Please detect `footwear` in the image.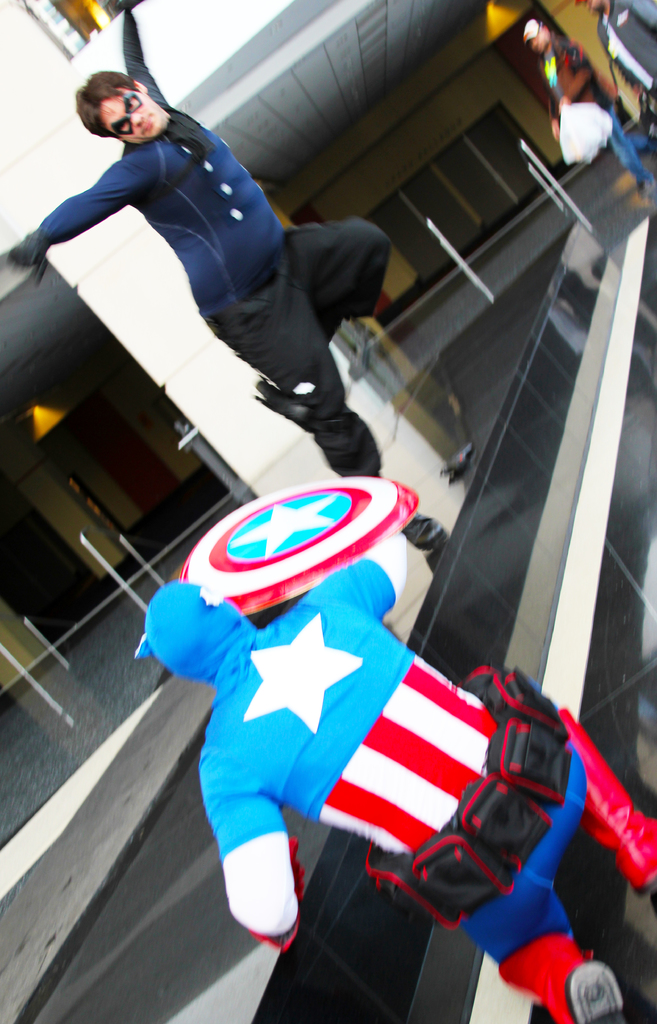
<bbox>637, 178, 656, 200</bbox>.
